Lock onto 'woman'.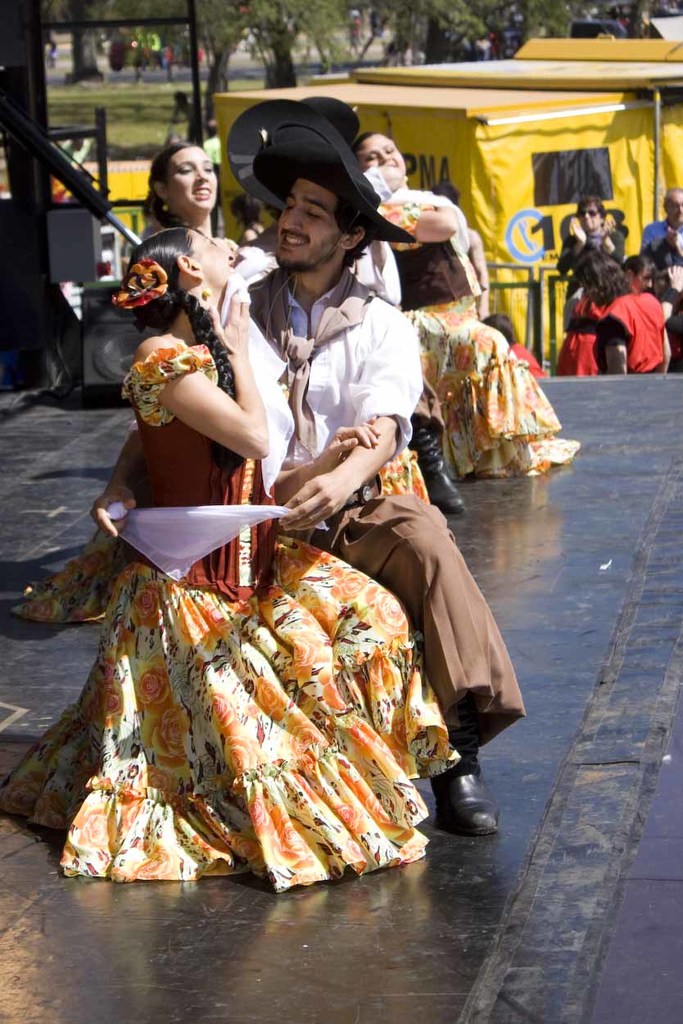
Locked: x1=94 y1=147 x2=451 y2=864.
